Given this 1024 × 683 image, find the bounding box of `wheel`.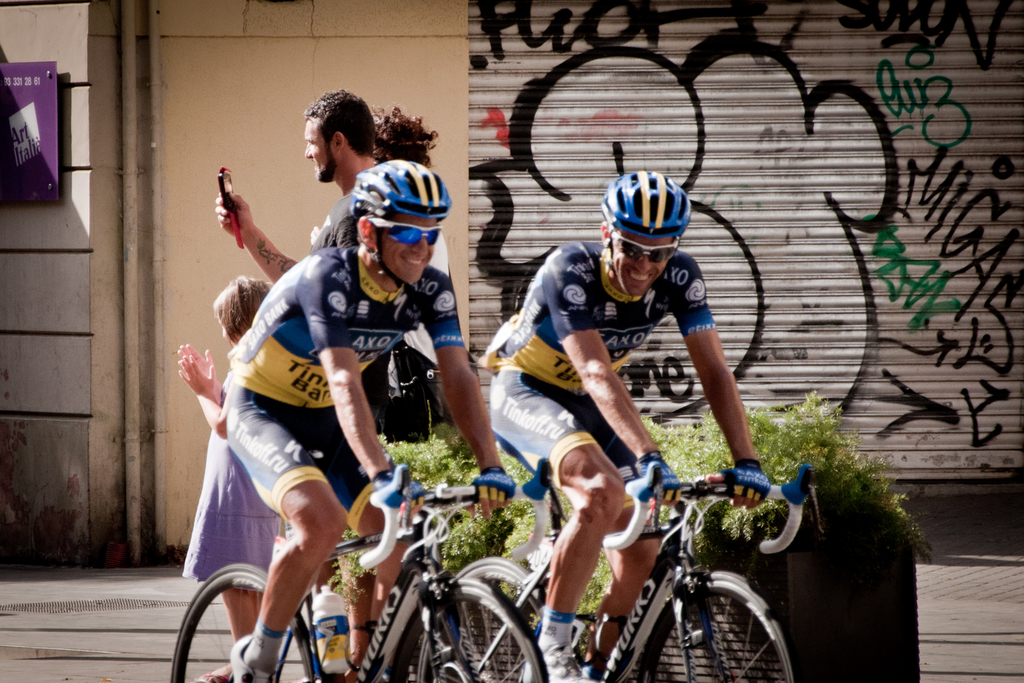
(184, 558, 303, 682).
